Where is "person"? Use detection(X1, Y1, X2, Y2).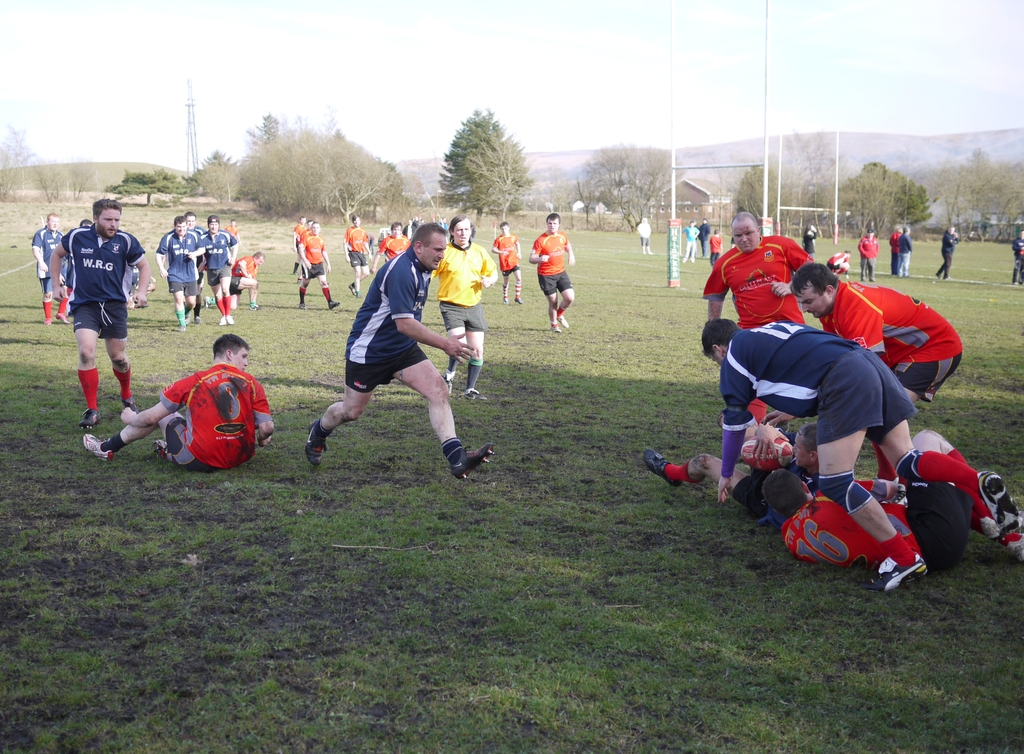
detection(634, 210, 655, 250).
